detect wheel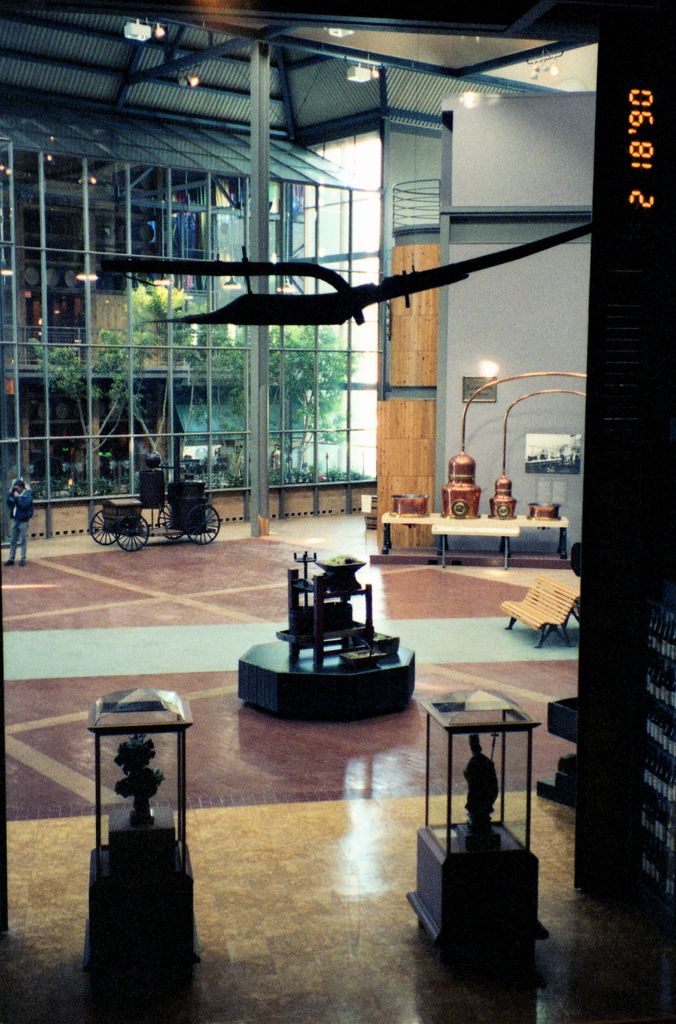
85/502/117/547
